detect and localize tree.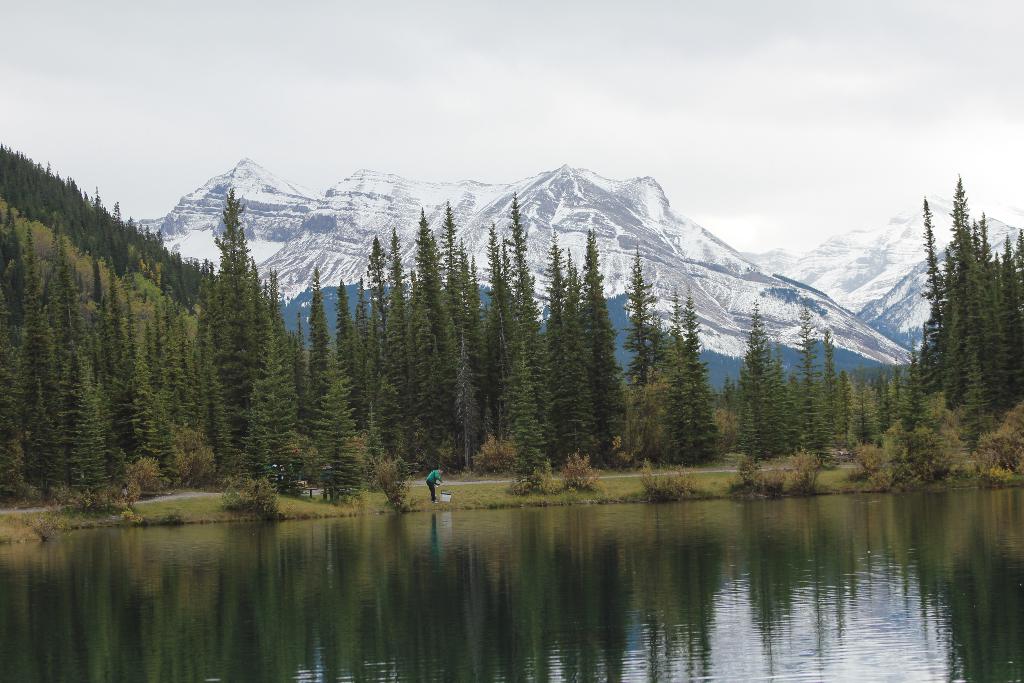
Localized at [left=0, top=222, right=34, bottom=322].
